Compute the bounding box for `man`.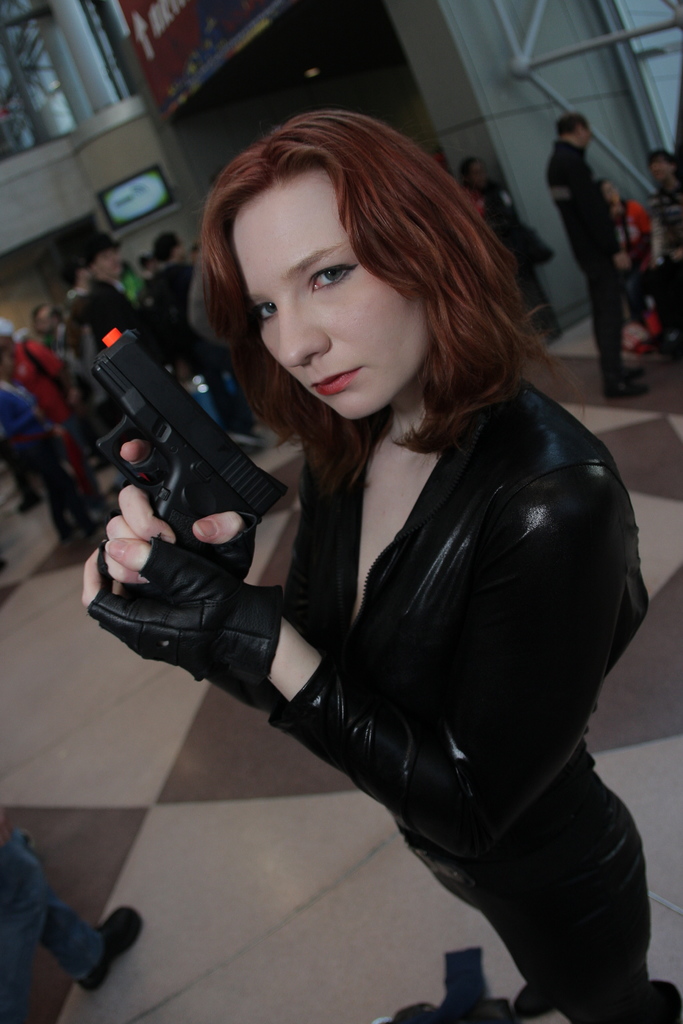
53:227:213:395.
